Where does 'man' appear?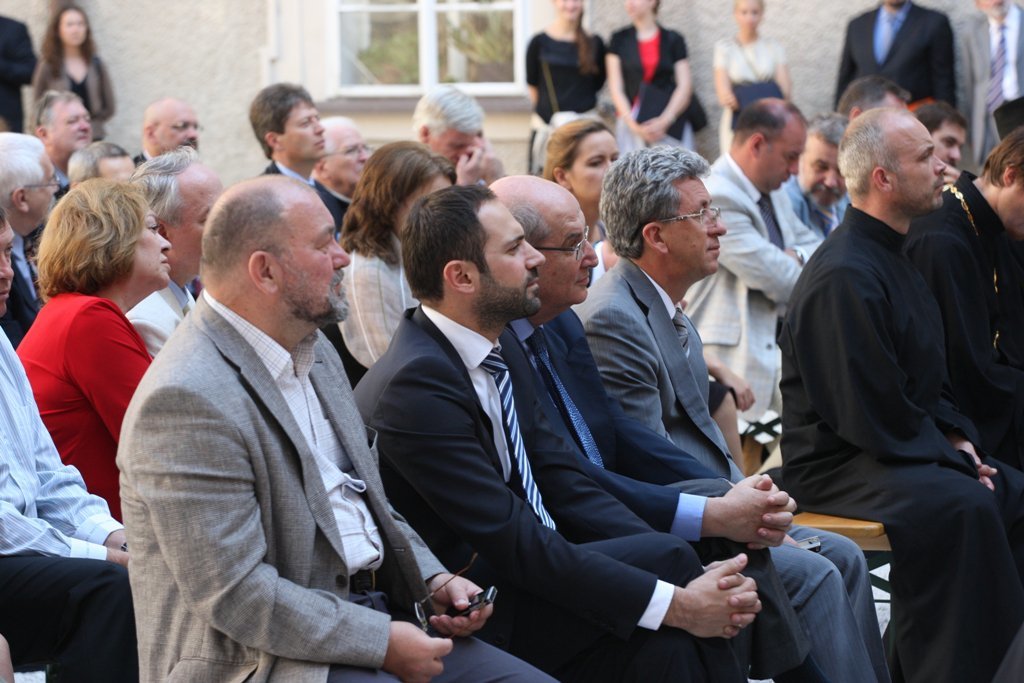
Appears at pyautogui.locateOnScreen(963, 0, 1023, 172).
